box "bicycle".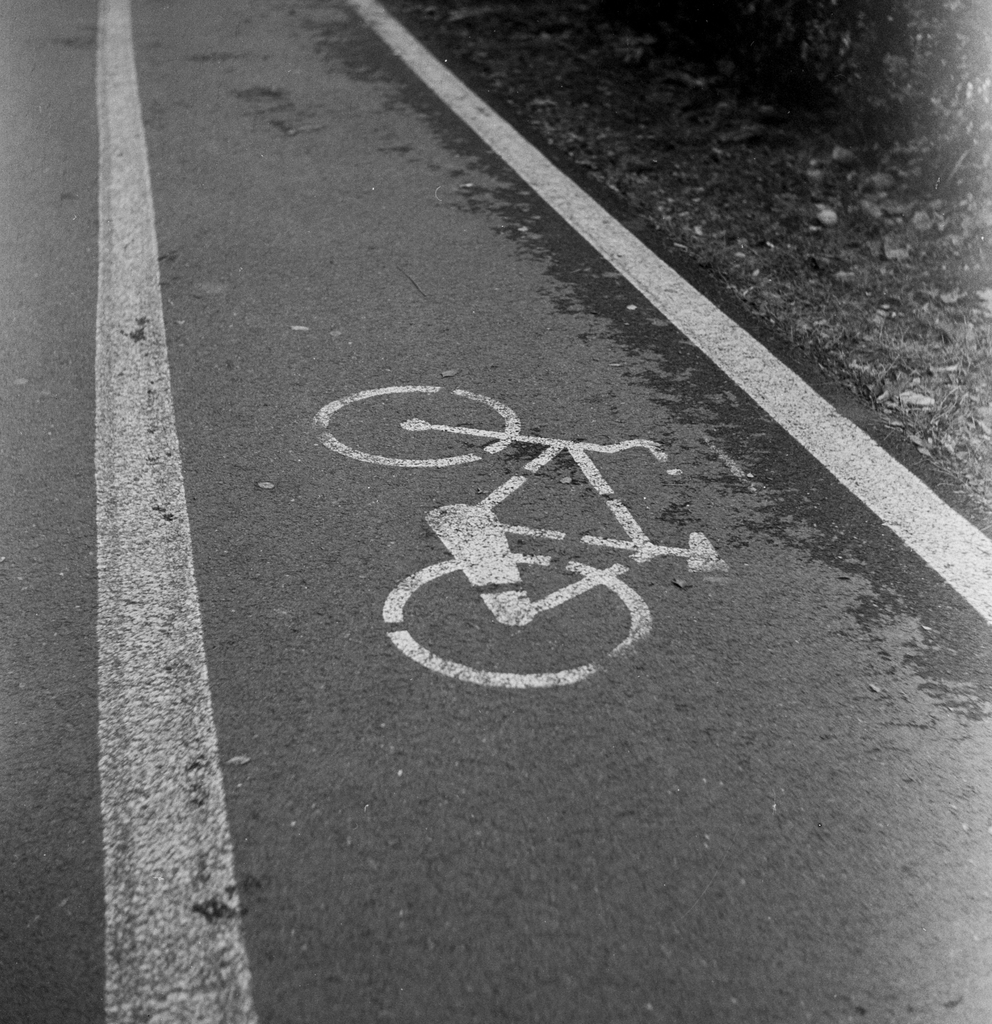
BBox(316, 387, 728, 686).
